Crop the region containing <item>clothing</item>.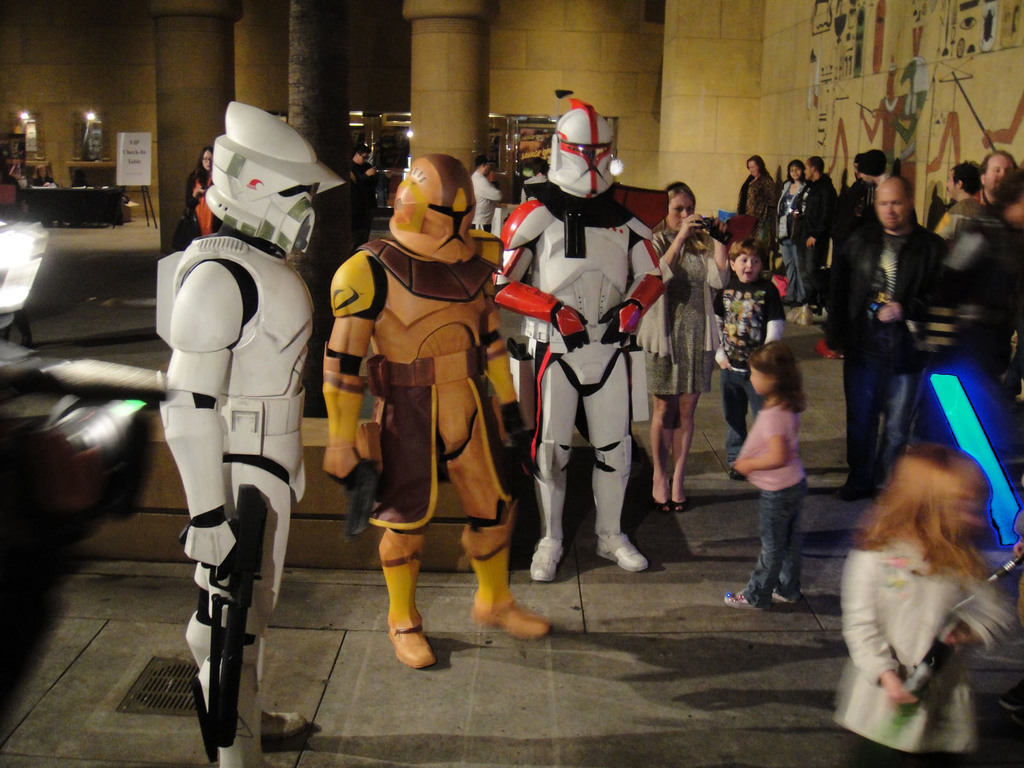
Crop region: 822 220 947 490.
